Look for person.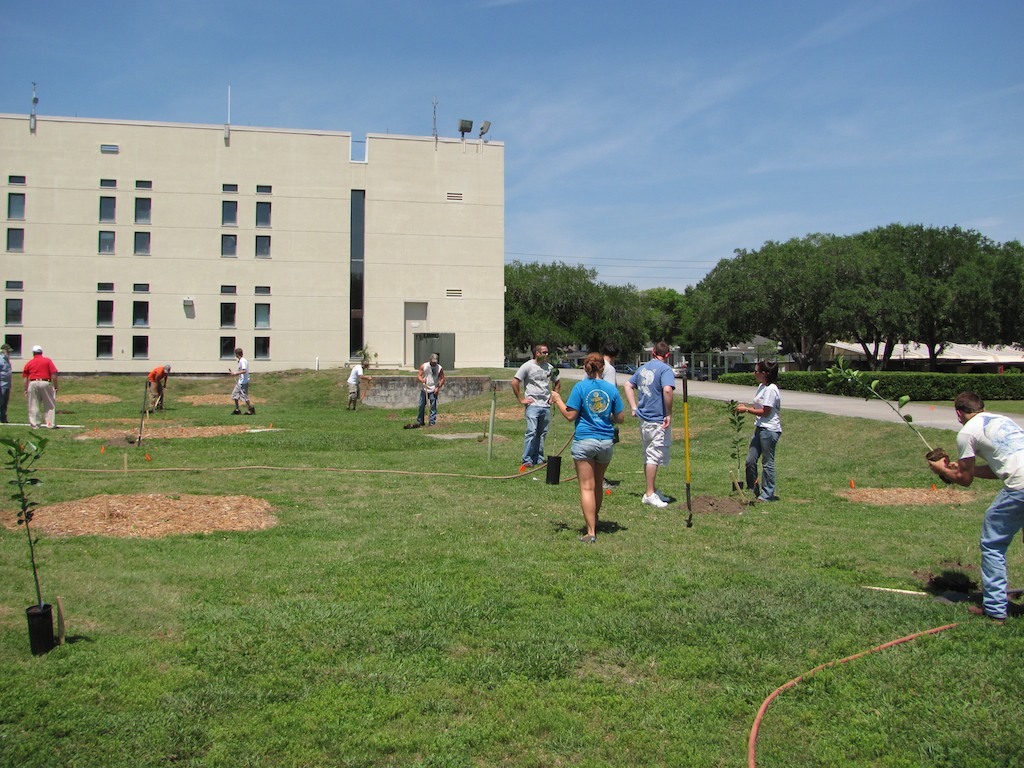
Found: <box>410,353,445,427</box>.
